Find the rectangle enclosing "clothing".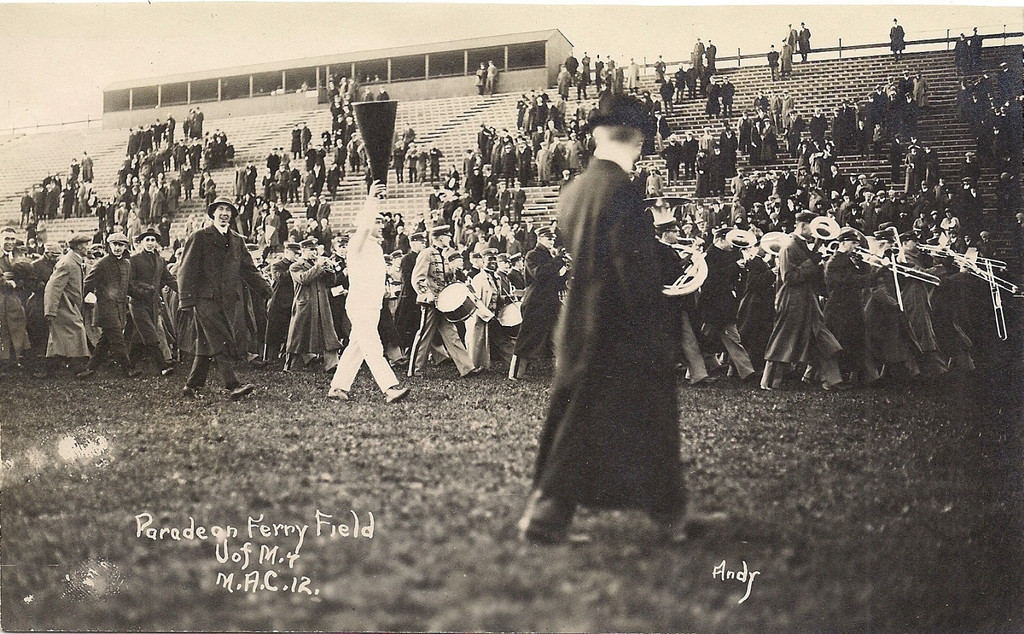
BBox(282, 259, 338, 353).
